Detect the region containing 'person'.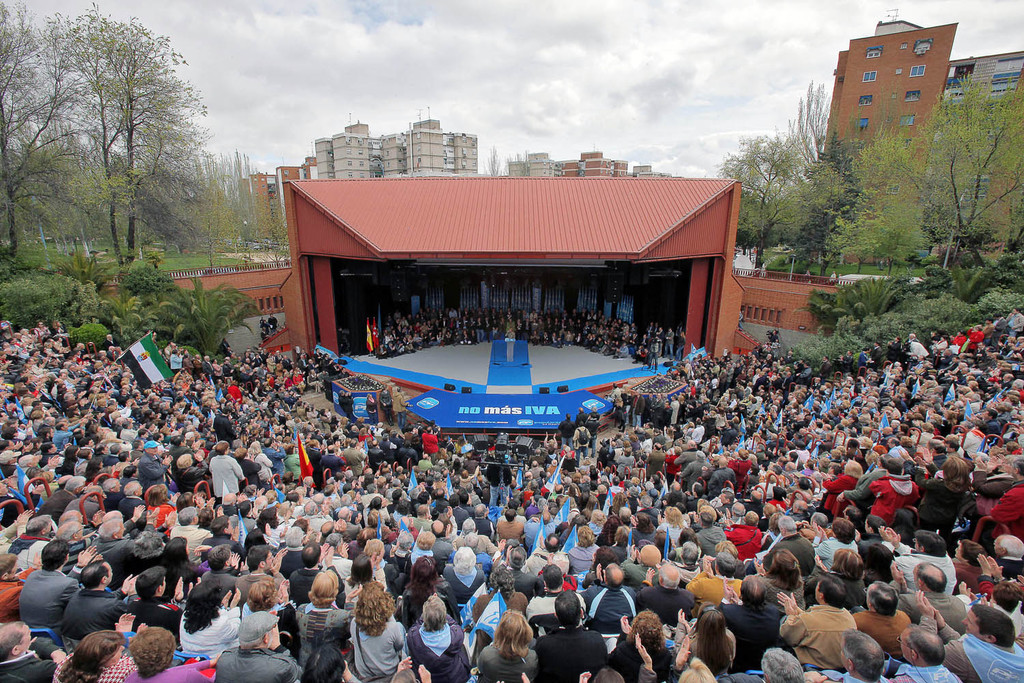
[821,544,872,609].
